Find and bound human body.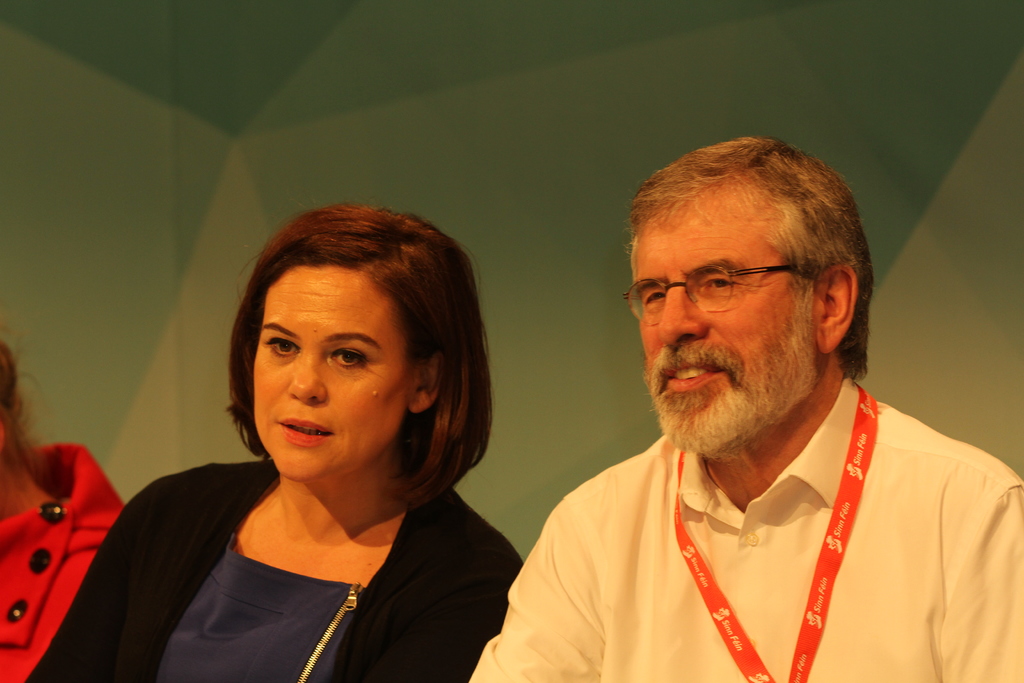
Bound: bbox=[22, 211, 524, 682].
